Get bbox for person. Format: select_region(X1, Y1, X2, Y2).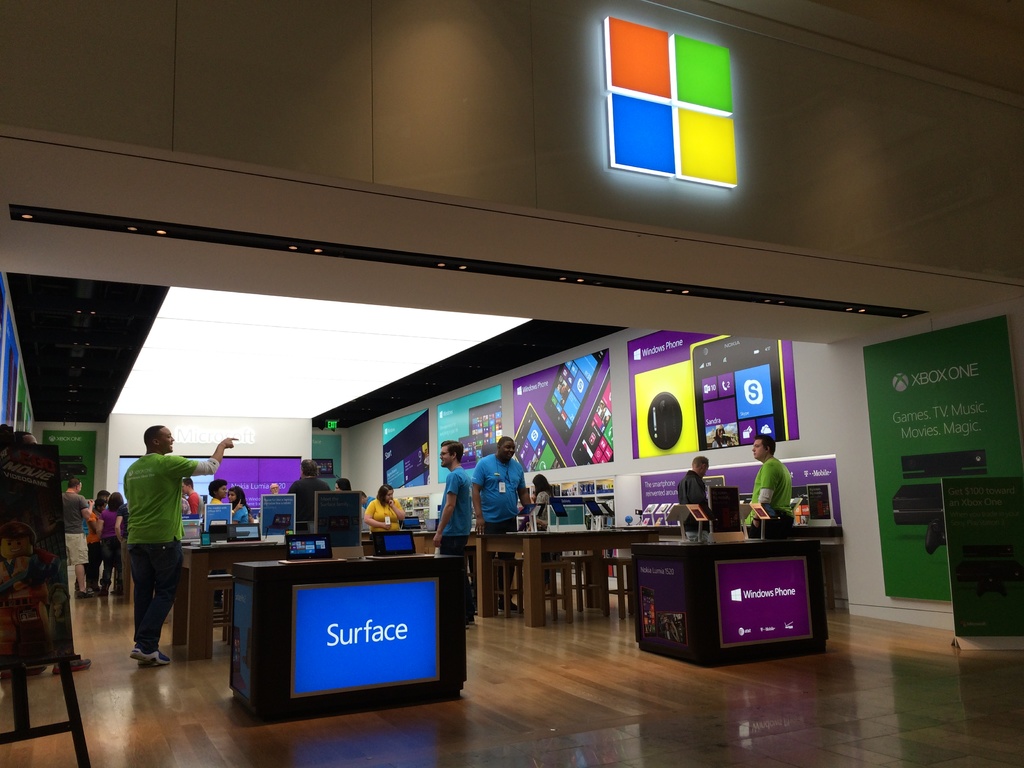
select_region(369, 488, 405, 534).
